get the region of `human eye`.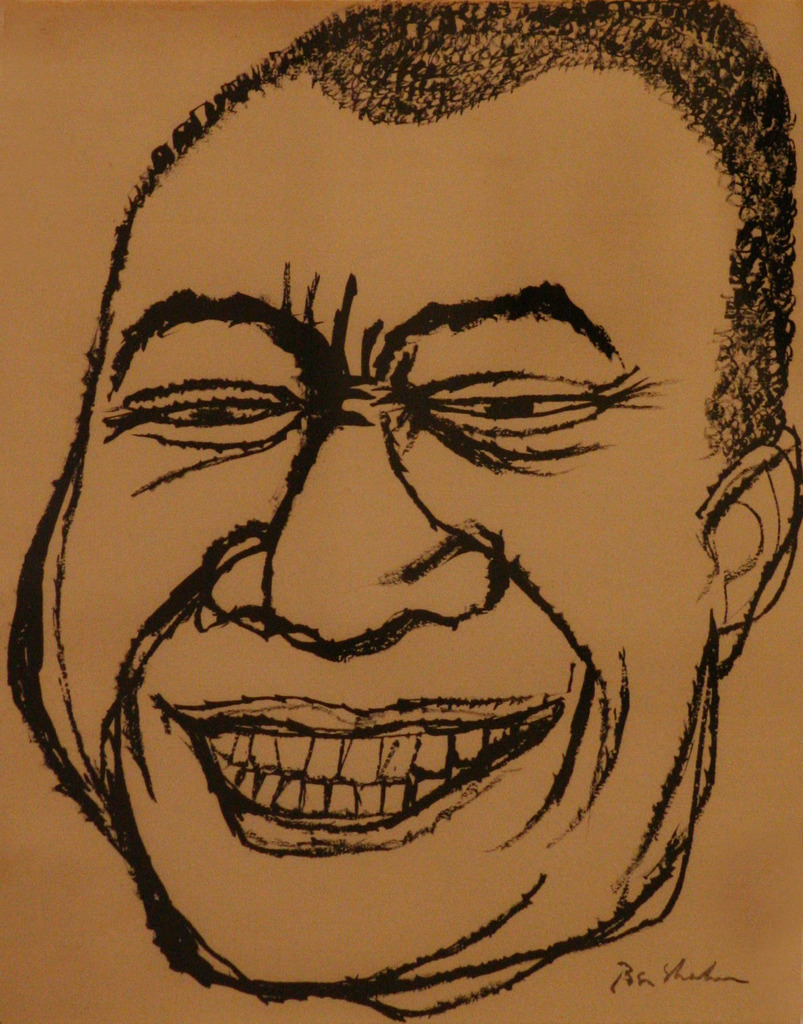
crop(404, 345, 642, 480).
